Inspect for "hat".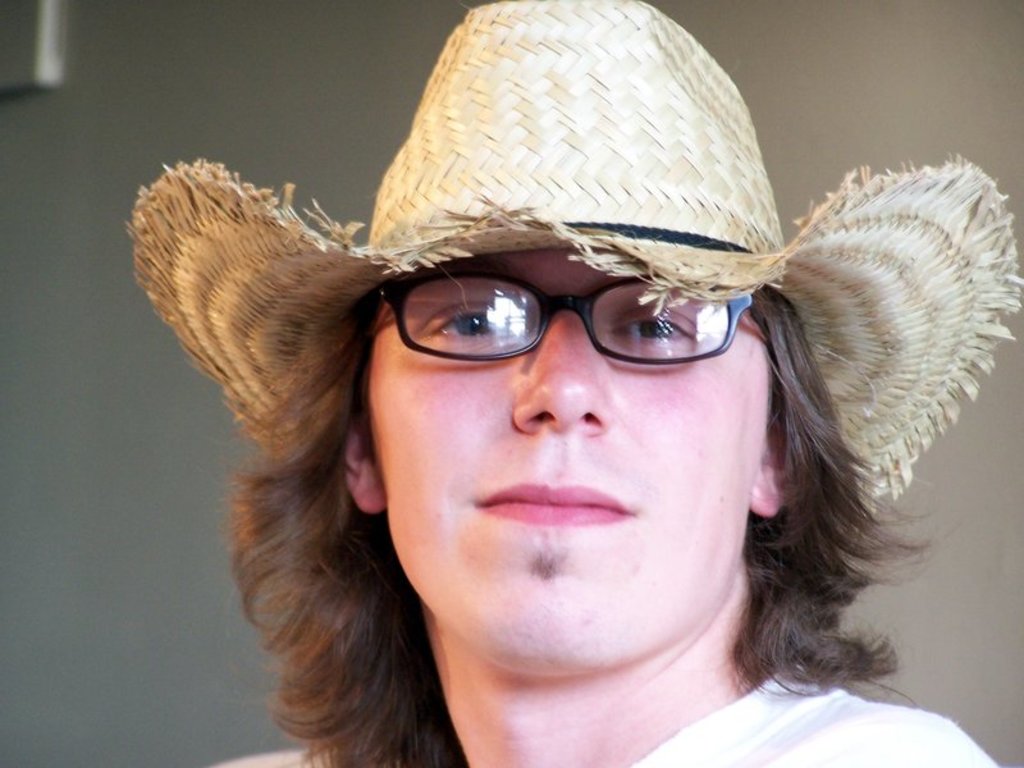
Inspection: 129, 0, 1019, 513.
